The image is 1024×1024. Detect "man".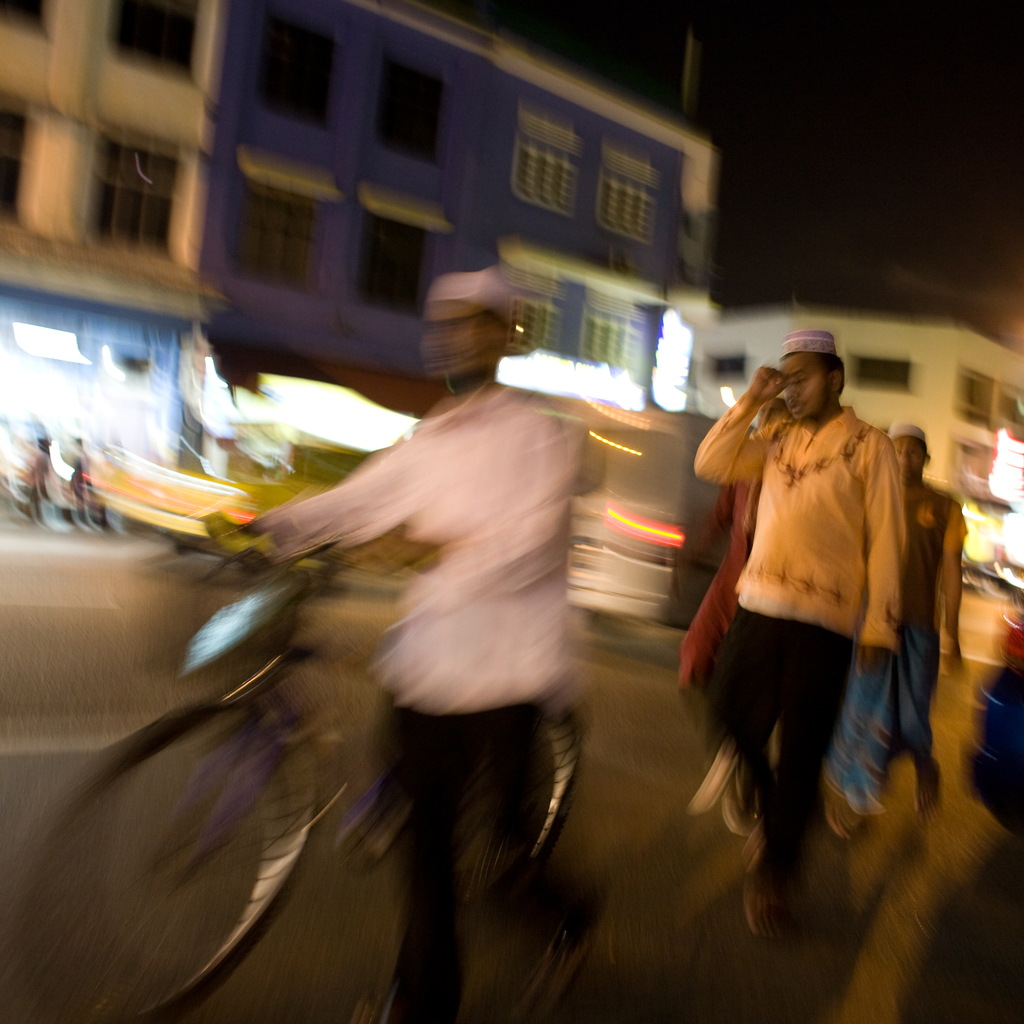
Detection: (left=195, top=247, right=618, bottom=1023).
